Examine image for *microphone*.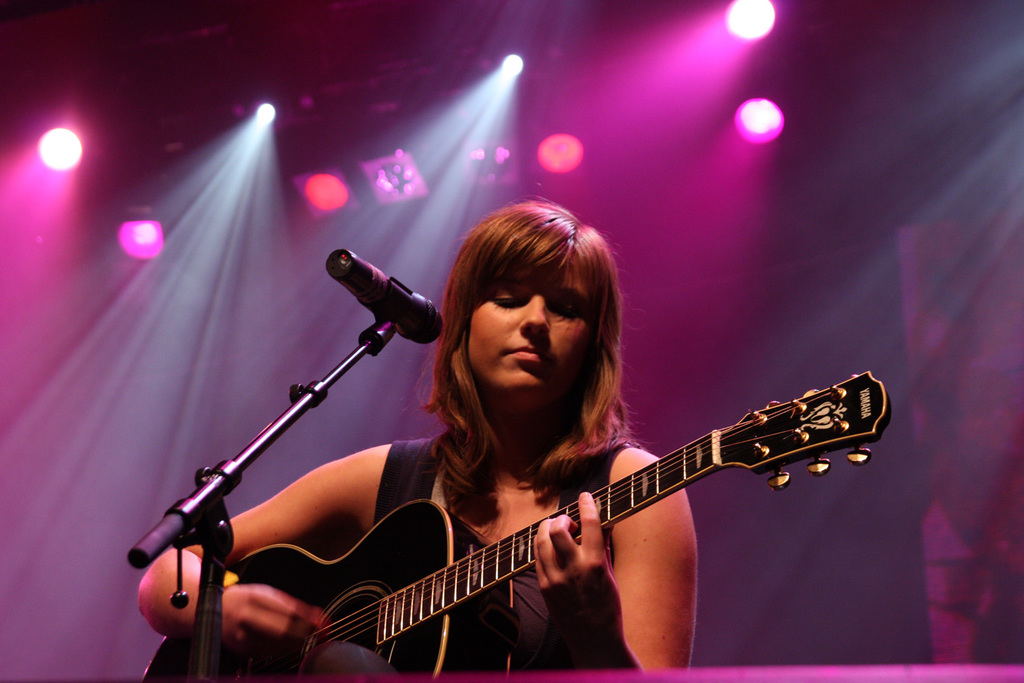
Examination result: pyautogui.locateOnScreen(307, 249, 437, 358).
